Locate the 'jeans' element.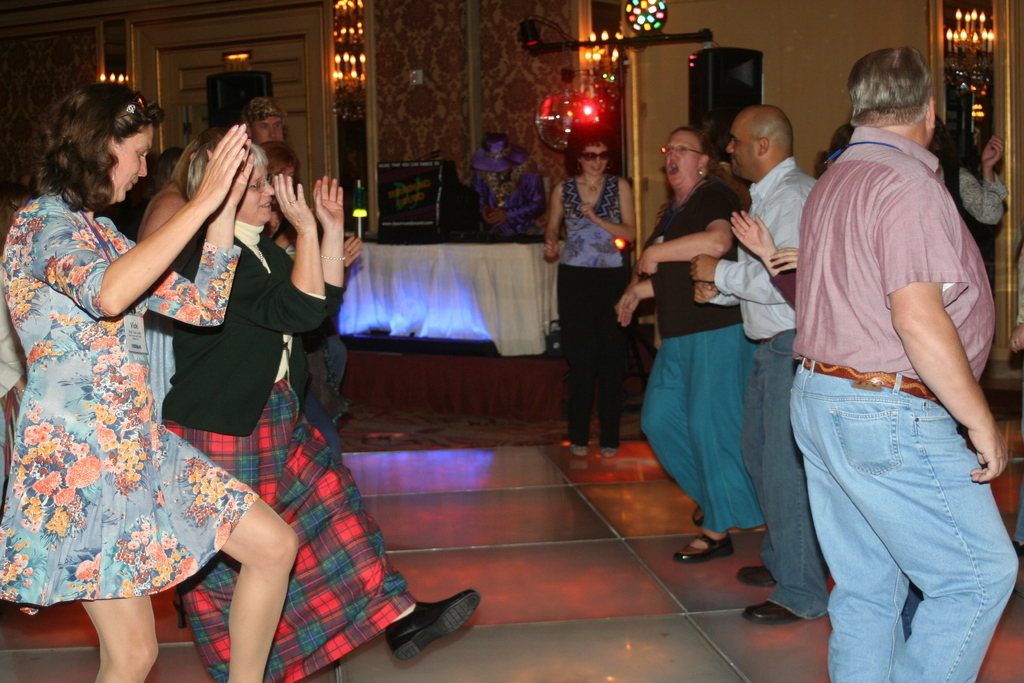
Element bbox: [745, 330, 830, 614].
